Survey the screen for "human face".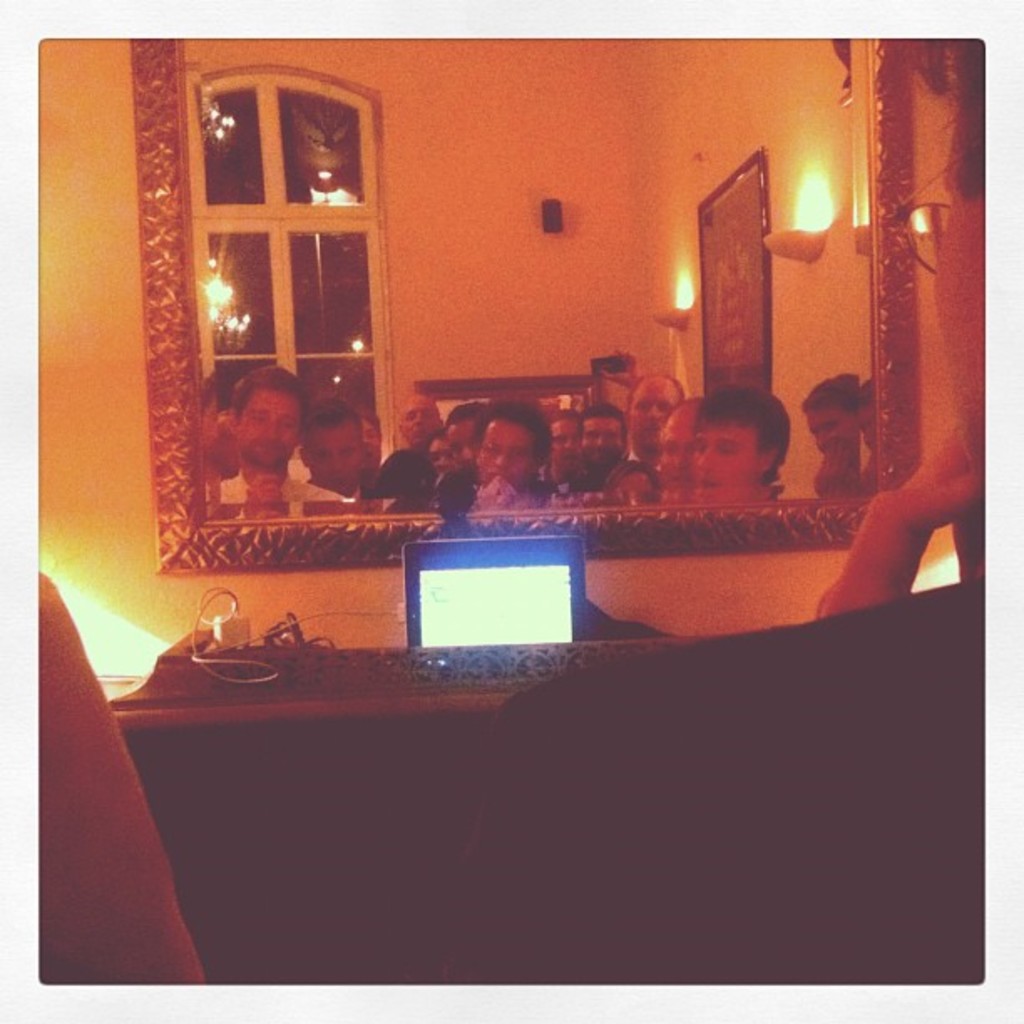
Survey found: <box>806,402,855,455</box>.
